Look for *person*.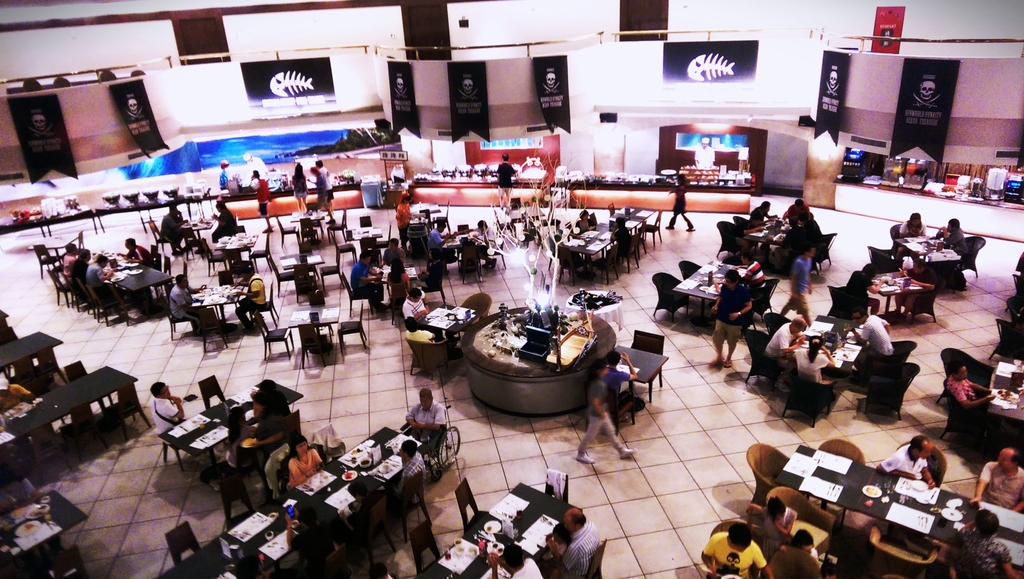
Found: [154, 200, 184, 257].
